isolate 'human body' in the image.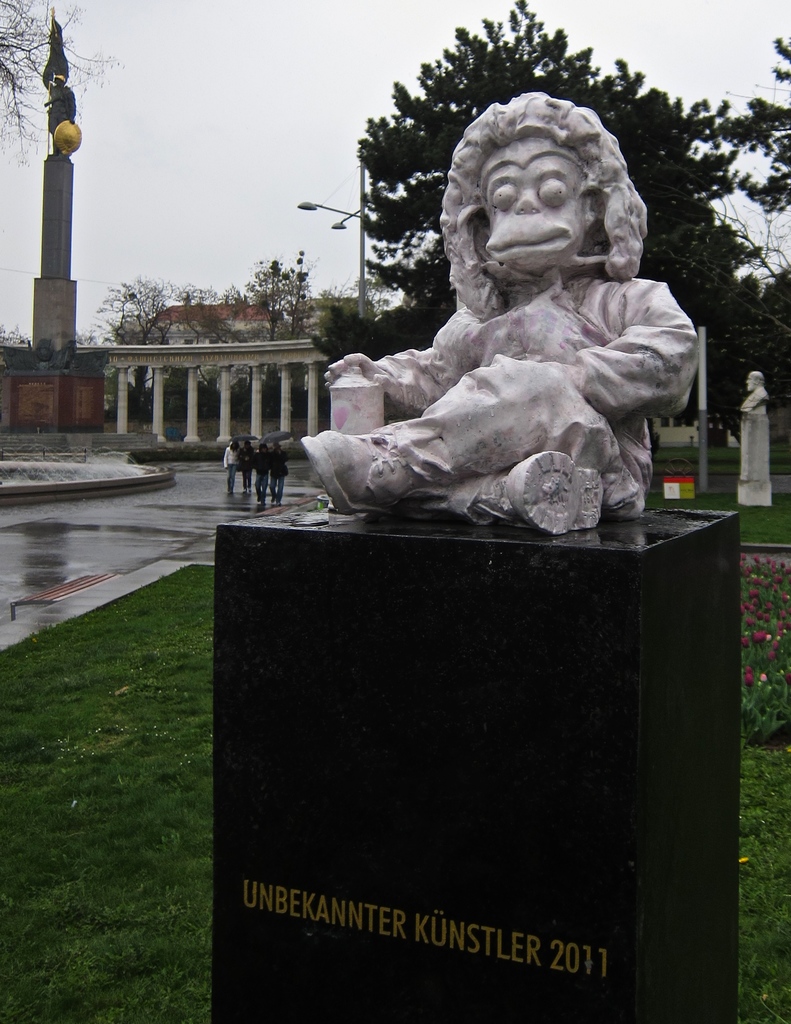
Isolated region: locate(742, 370, 763, 406).
